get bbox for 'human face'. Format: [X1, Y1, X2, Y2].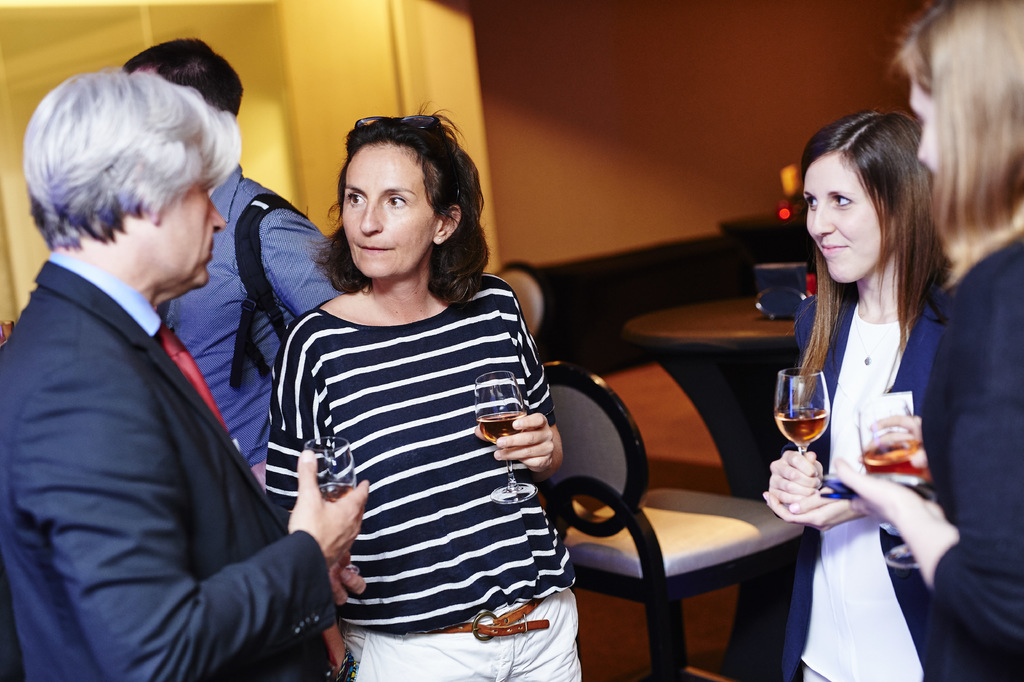
[144, 181, 227, 292].
